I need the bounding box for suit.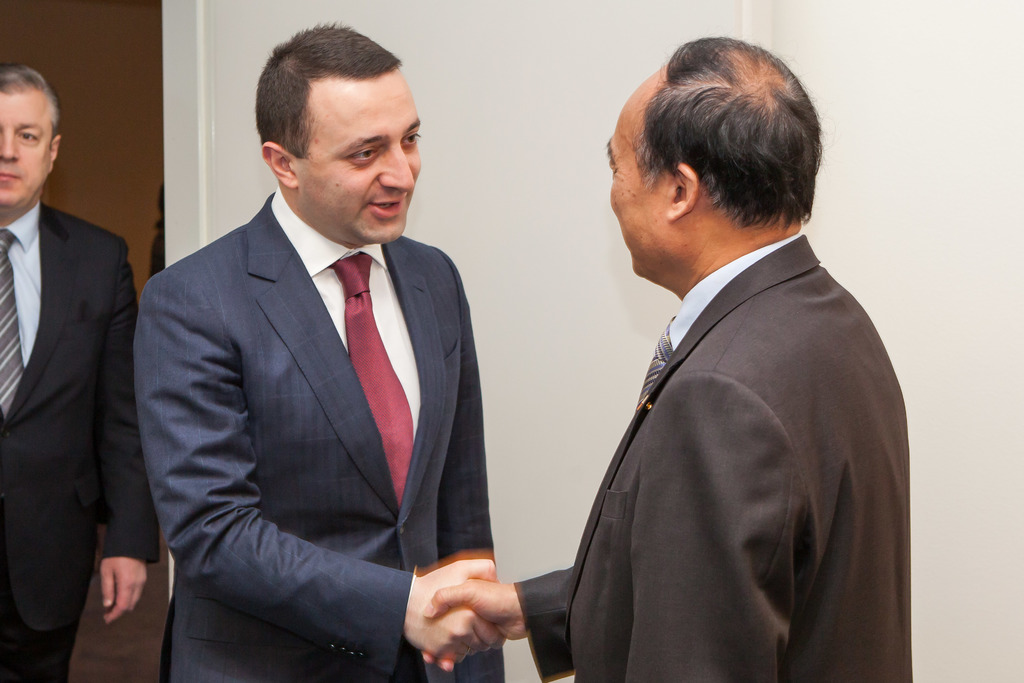
Here it is: bbox=(0, 199, 138, 682).
